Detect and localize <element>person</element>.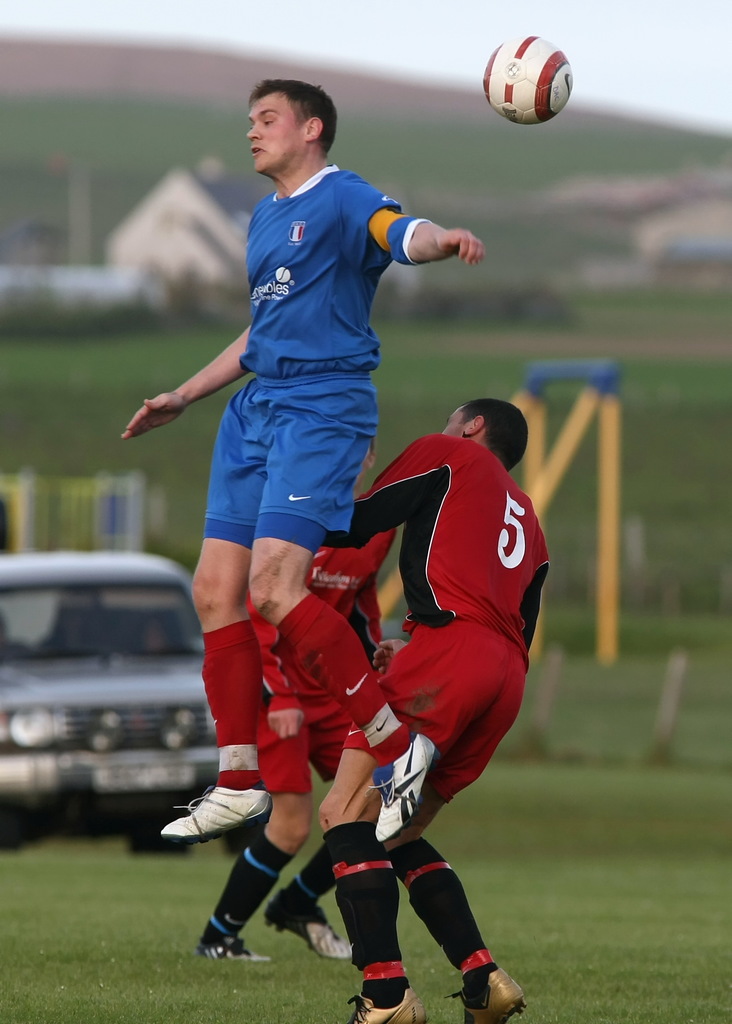
Localized at (309,390,563,1023).
